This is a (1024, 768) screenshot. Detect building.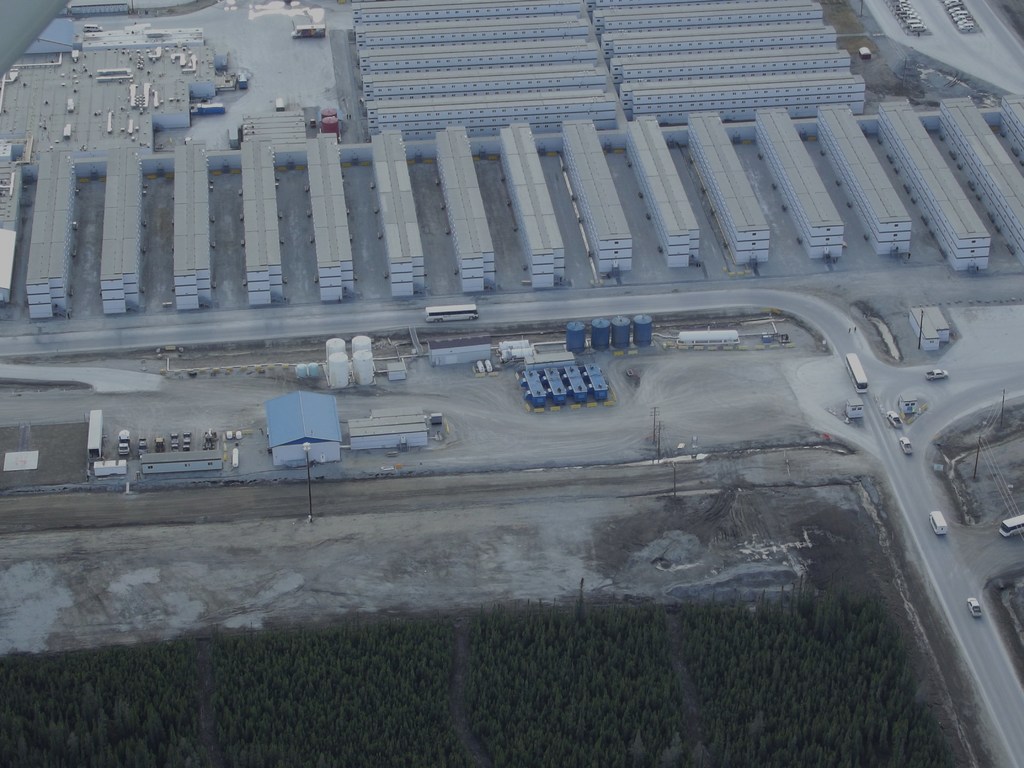
x1=561 y1=118 x2=630 y2=276.
